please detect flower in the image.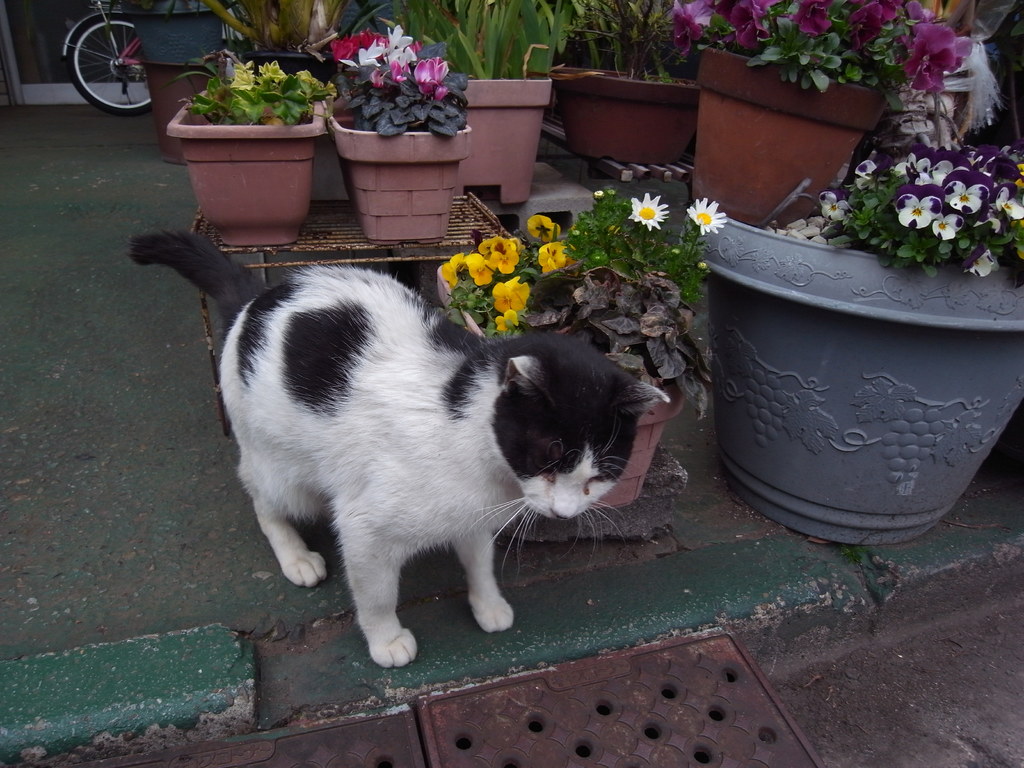
687,196,729,232.
